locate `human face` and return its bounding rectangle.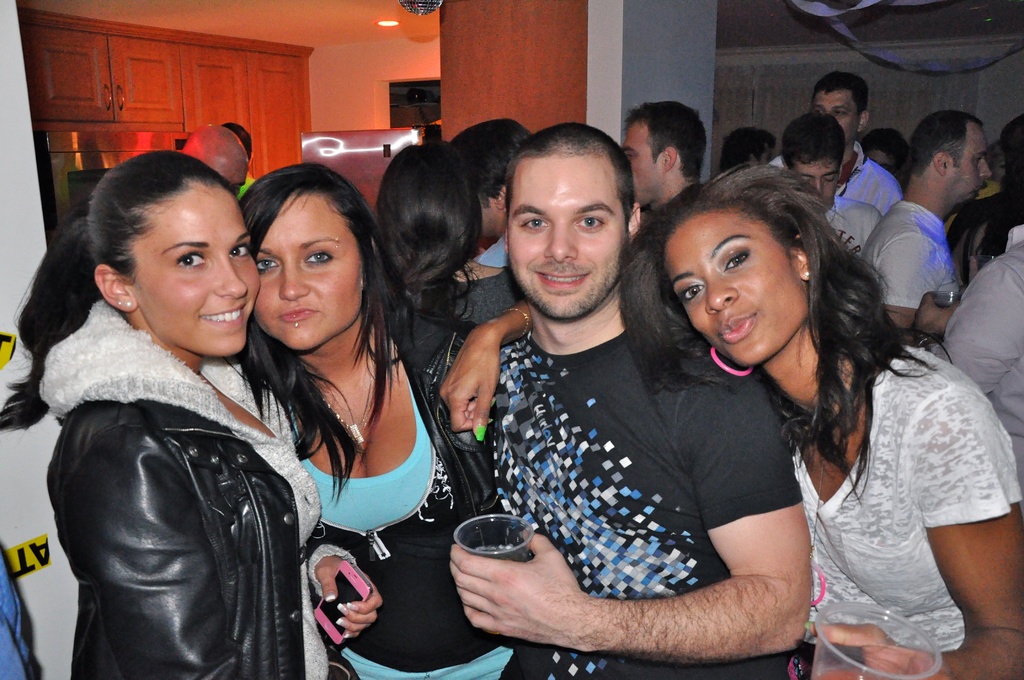
<bbox>790, 159, 839, 209</bbox>.
